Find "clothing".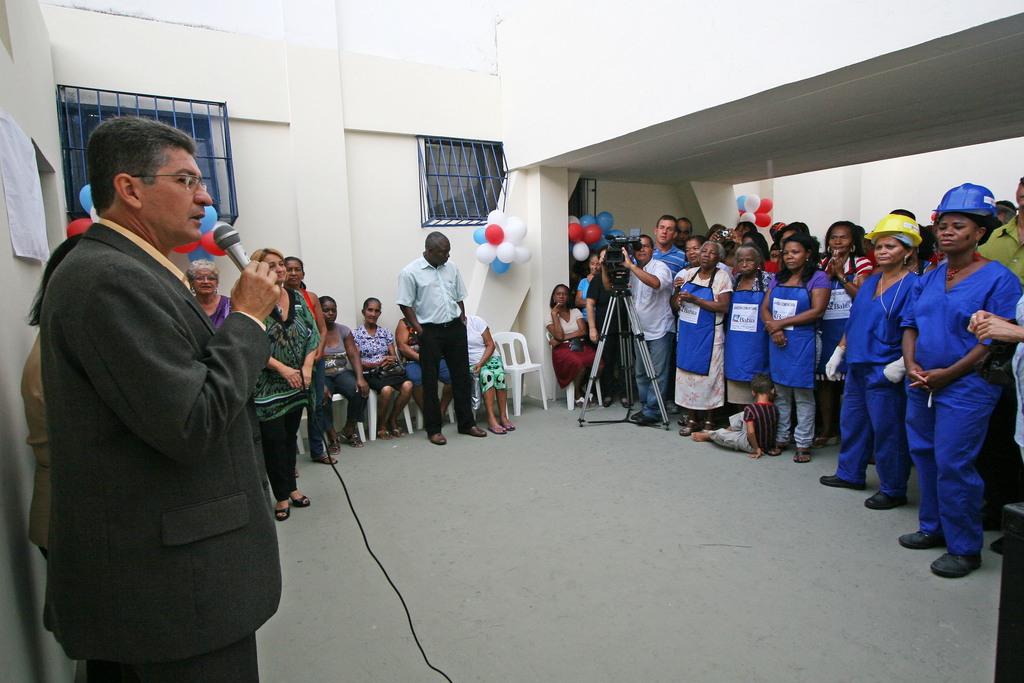
pyautogui.locateOnScreen(900, 255, 1018, 558).
